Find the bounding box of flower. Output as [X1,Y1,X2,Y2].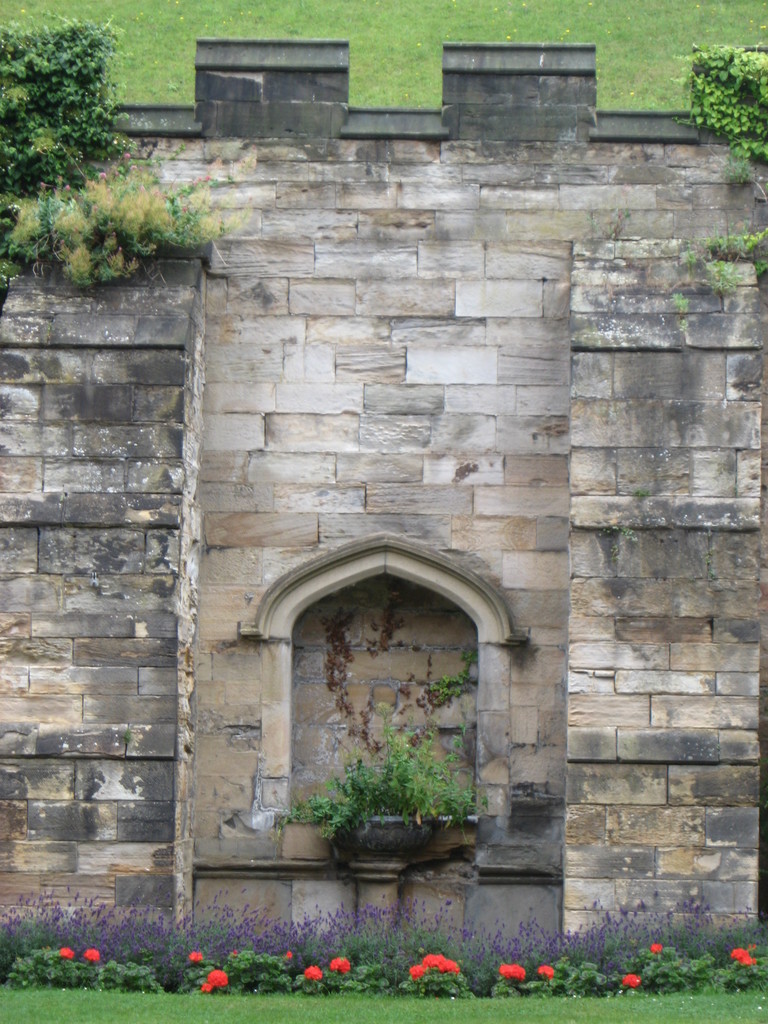
[419,951,444,970].
